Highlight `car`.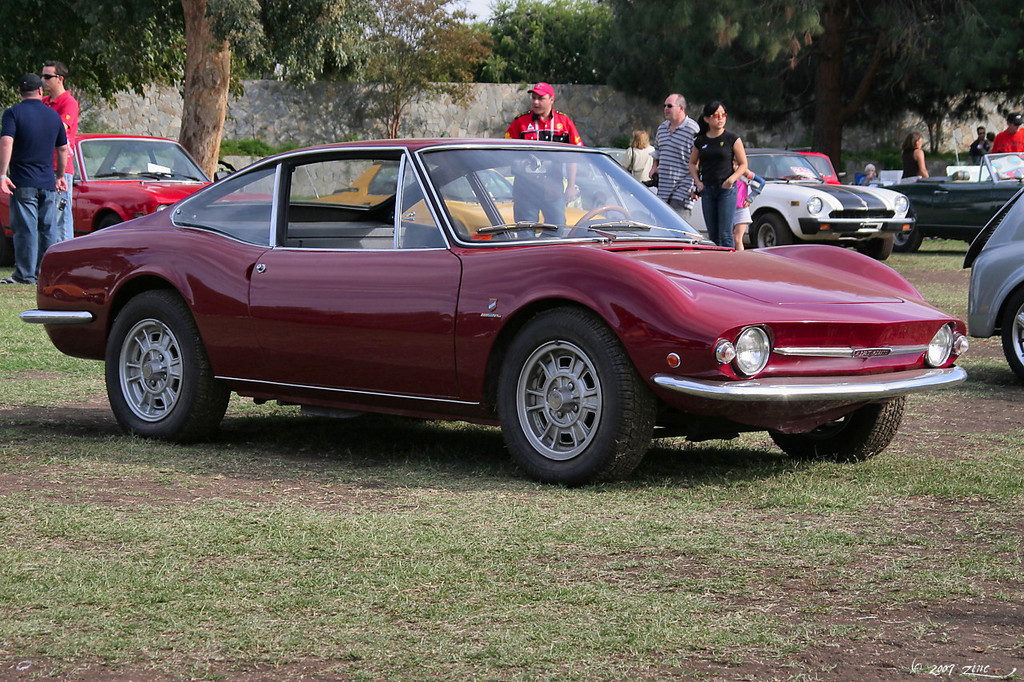
Highlighted region: [17,138,968,489].
